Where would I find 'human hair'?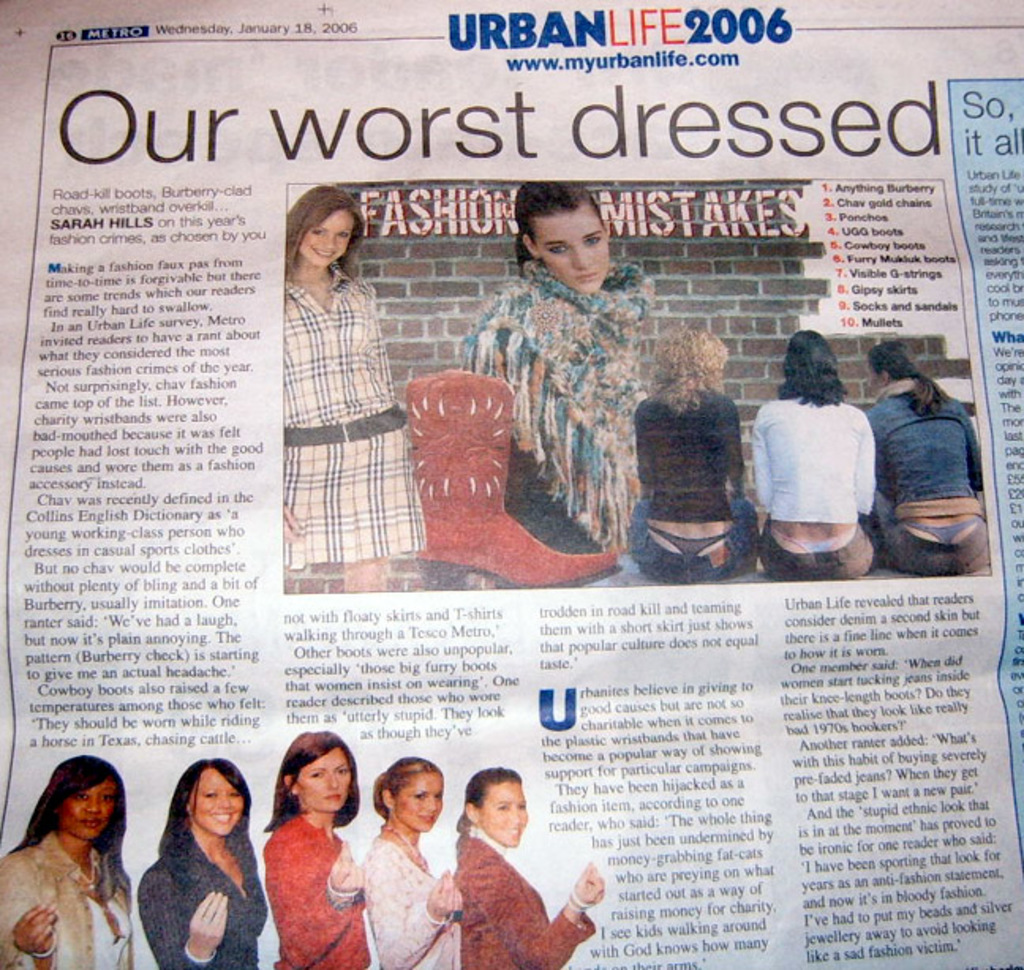
At x1=259, y1=725, x2=363, y2=829.
